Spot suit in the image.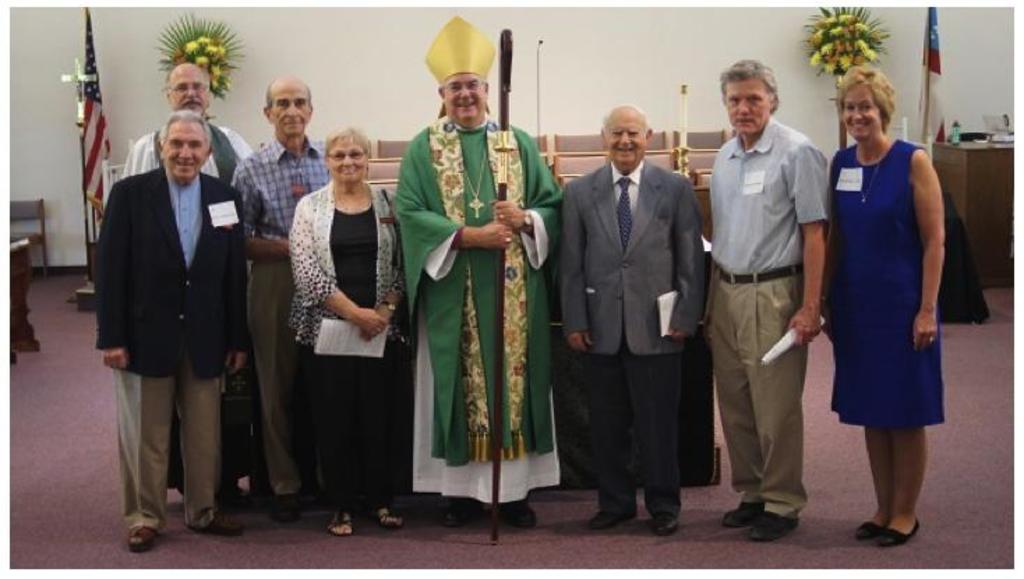
suit found at crop(554, 162, 709, 509).
